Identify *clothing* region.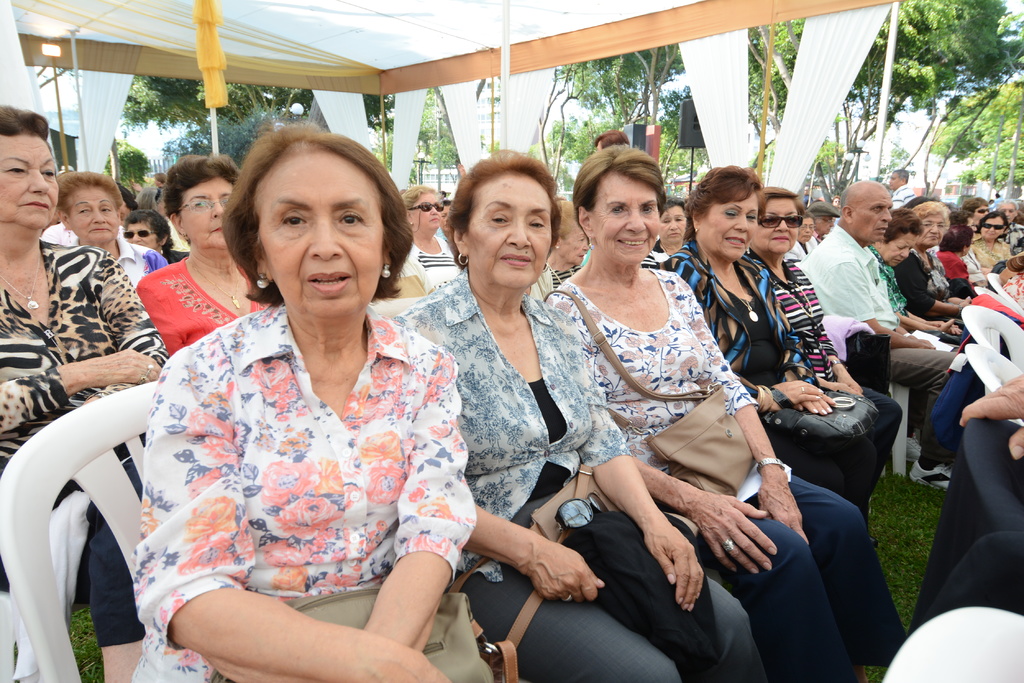
Region: [x1=547, y1=266, x2=905, y2=682].
